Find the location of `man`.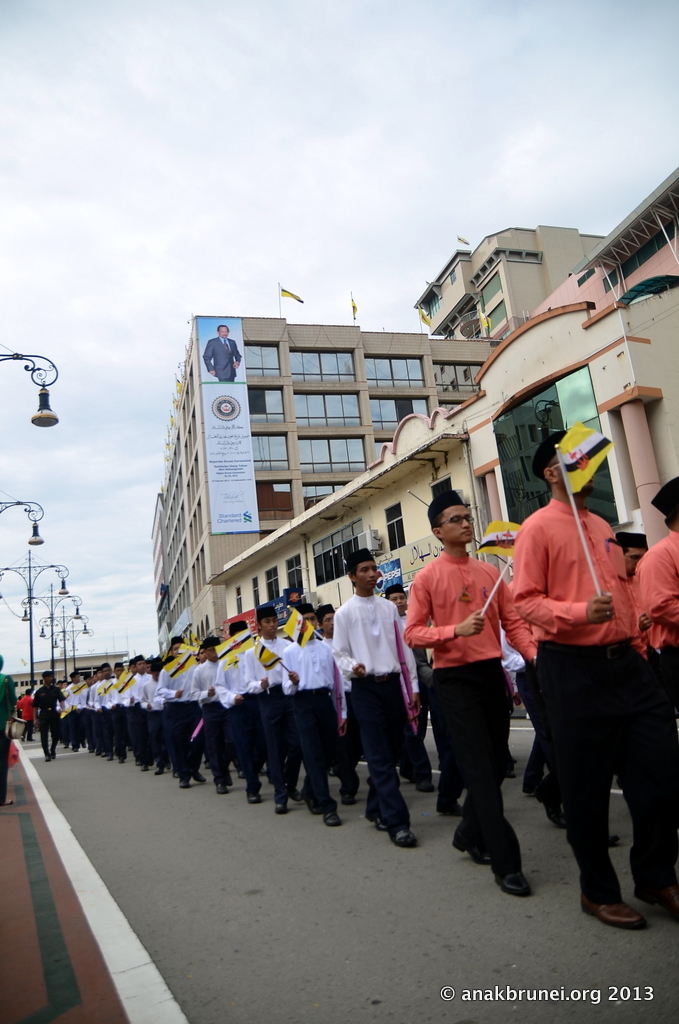
Location: detection(408, 490, 539, 901).
